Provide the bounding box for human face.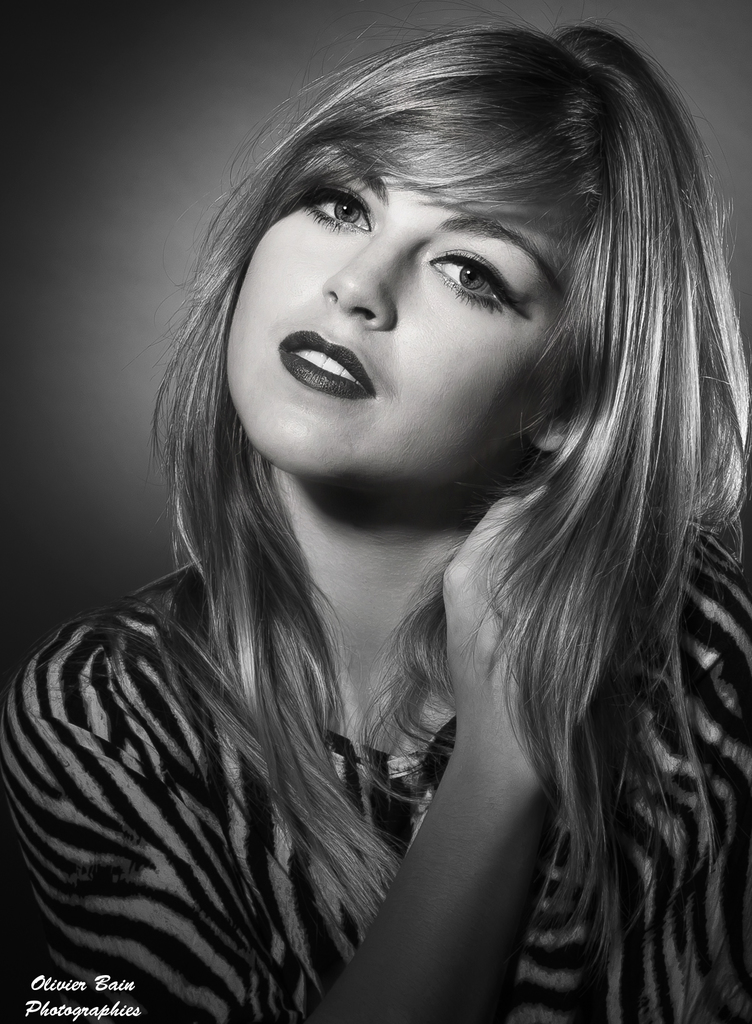
[x1=224, y1=141, x2=574, y2=483].
